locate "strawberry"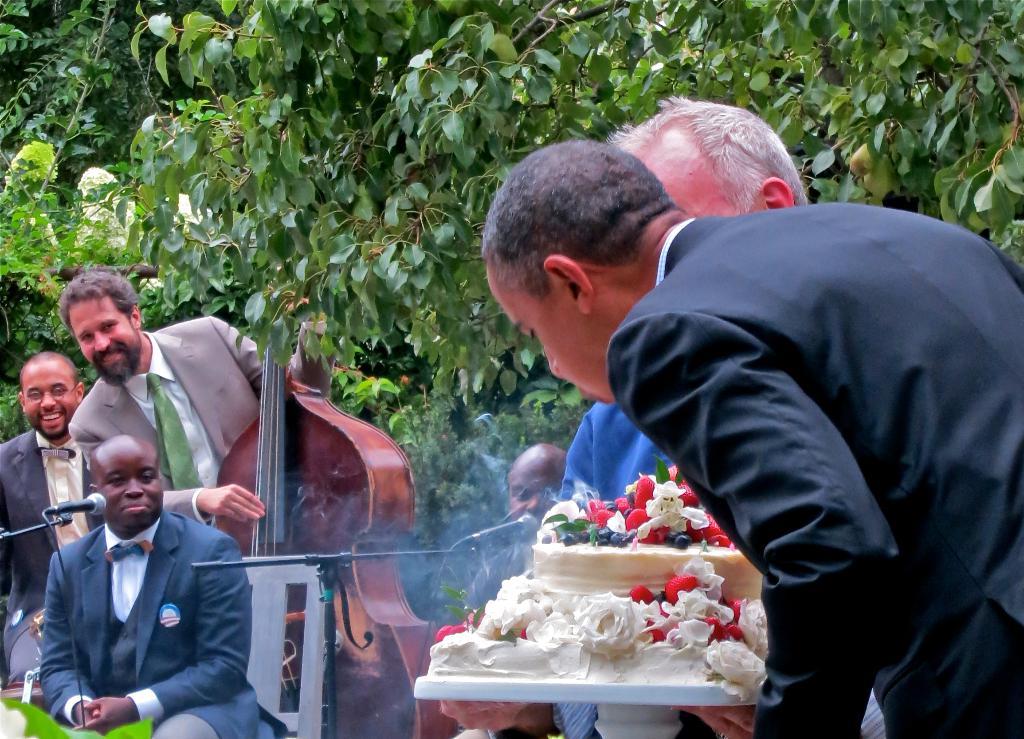
{"left": 727, "top": 597, "right": 744, "bottom": 621}
